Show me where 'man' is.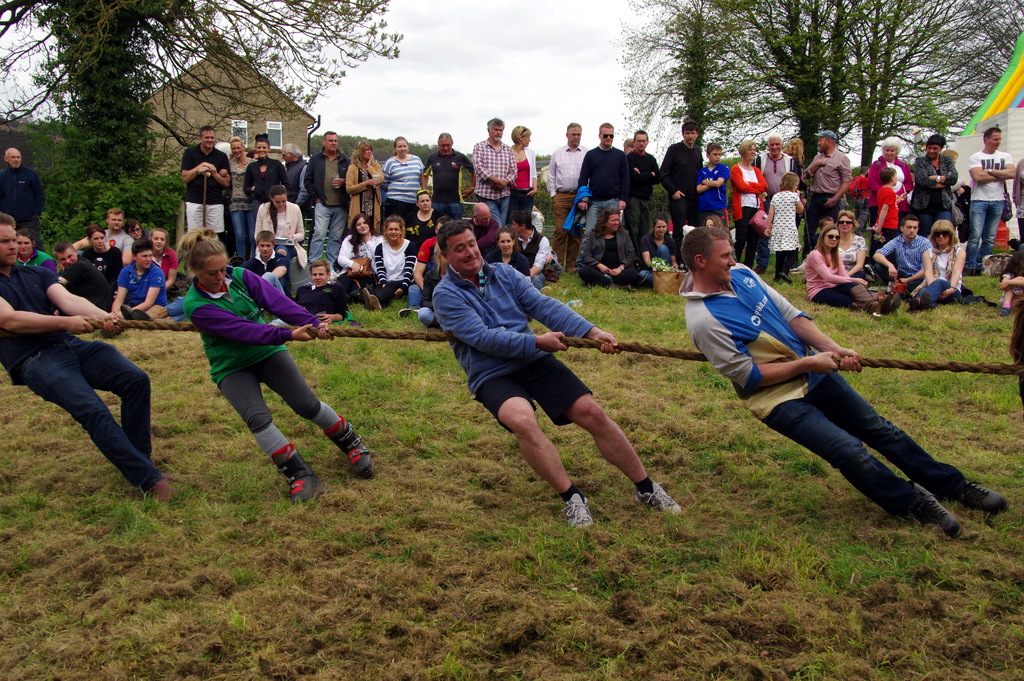
'man' is at bbox=[244, 228, 287, 296].
